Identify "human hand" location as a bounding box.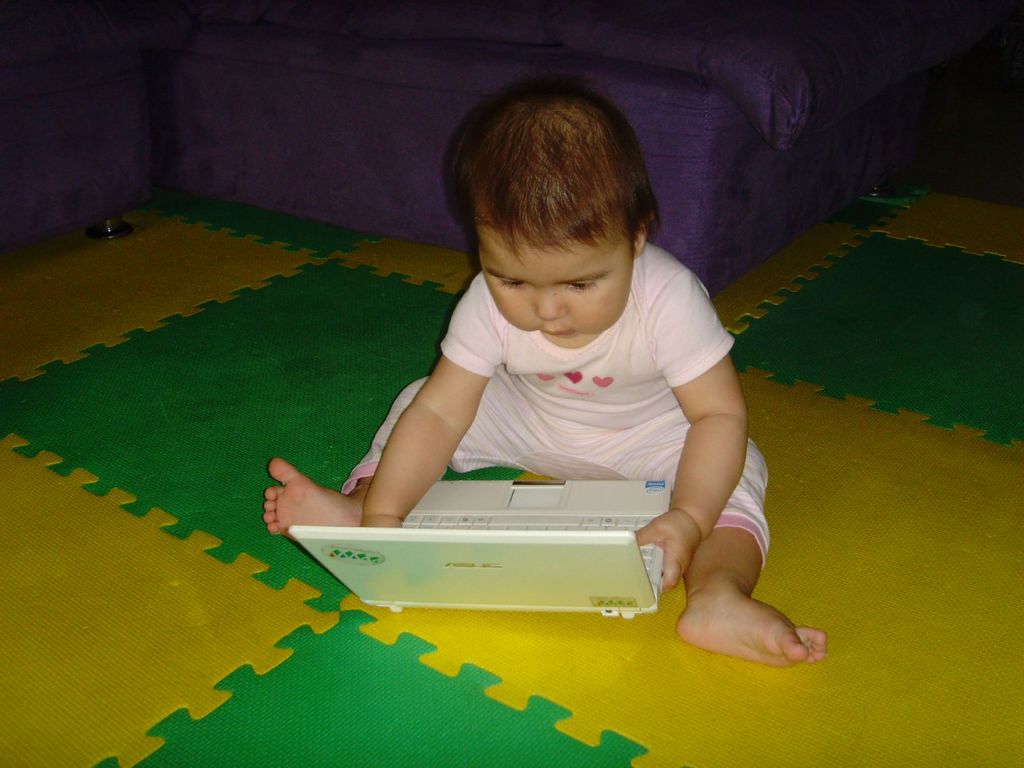
box=[356, 516, 403, 532].
